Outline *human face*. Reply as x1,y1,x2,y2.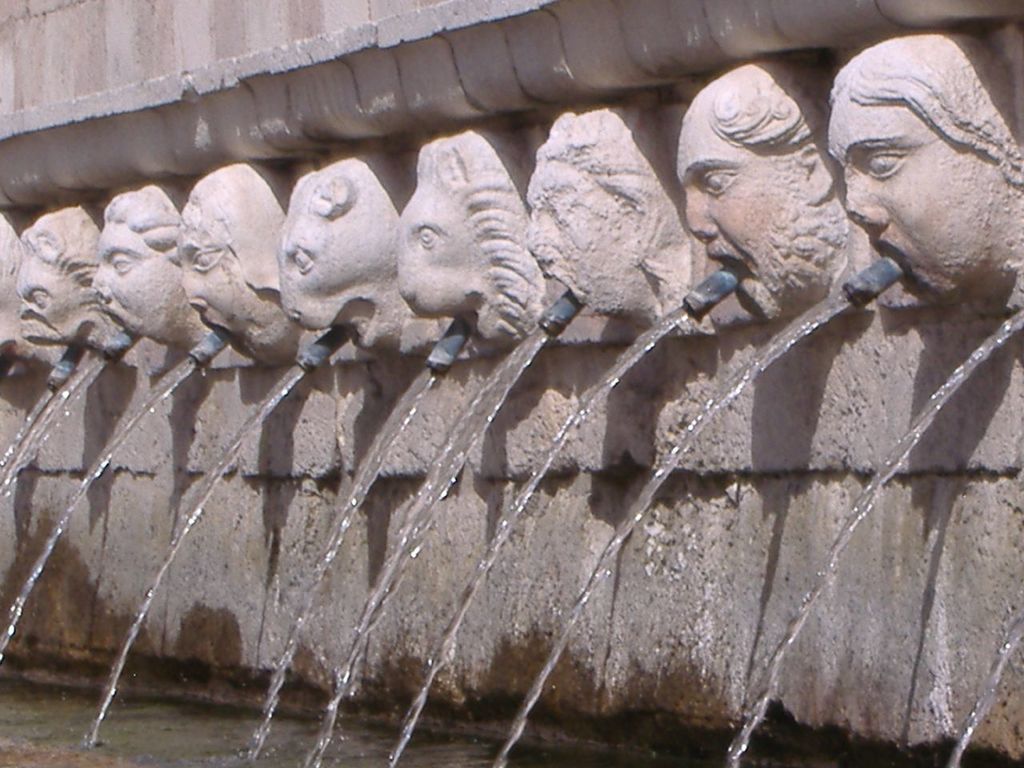
90,228,189,342.
